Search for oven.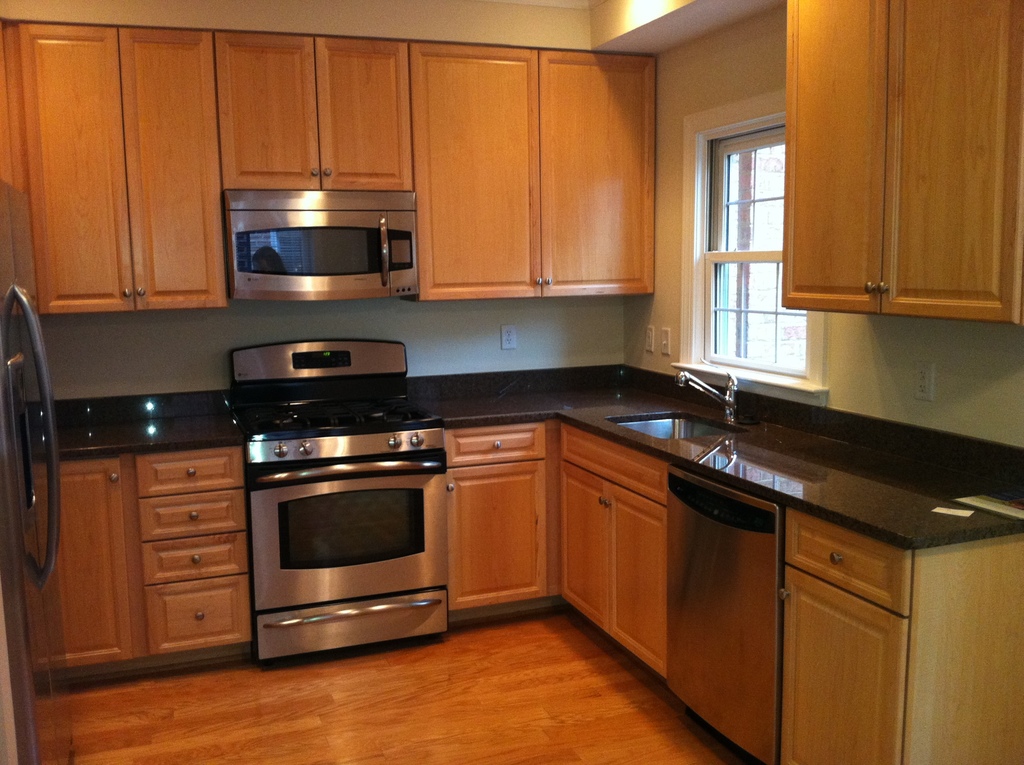
Found at 253, 477, 448, 660.
